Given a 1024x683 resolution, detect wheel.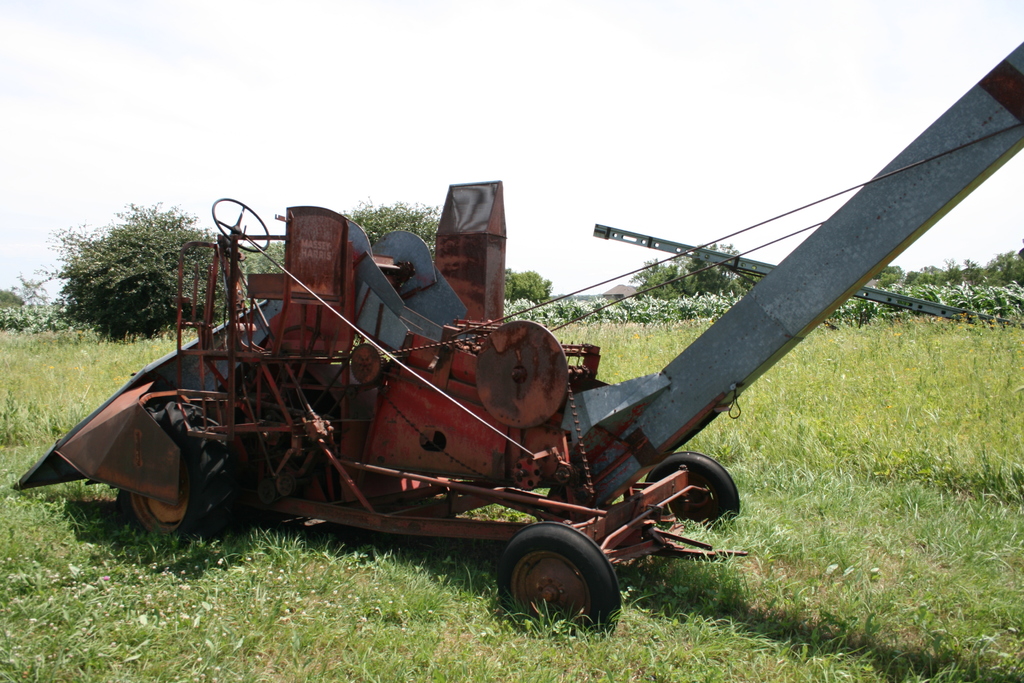
Rect(115, 400, 230, 544).
